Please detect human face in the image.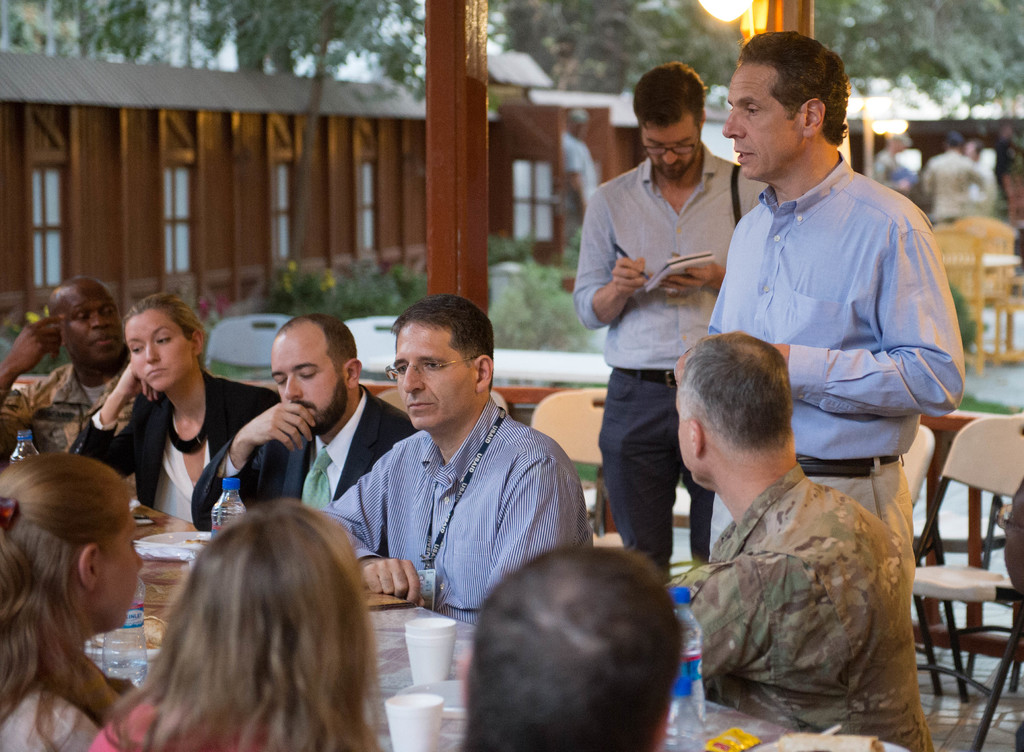
l=92, t=506, r=143, b=629.
